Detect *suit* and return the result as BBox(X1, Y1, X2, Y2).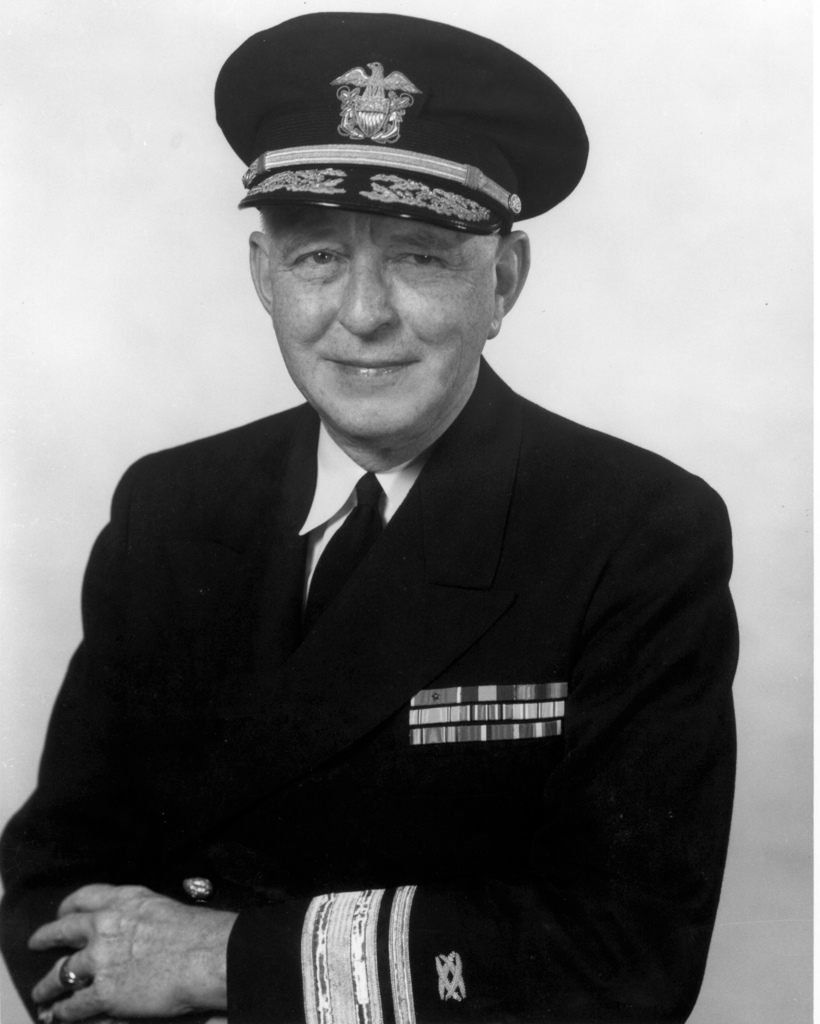
BBox(62, 359, 725, 952).
